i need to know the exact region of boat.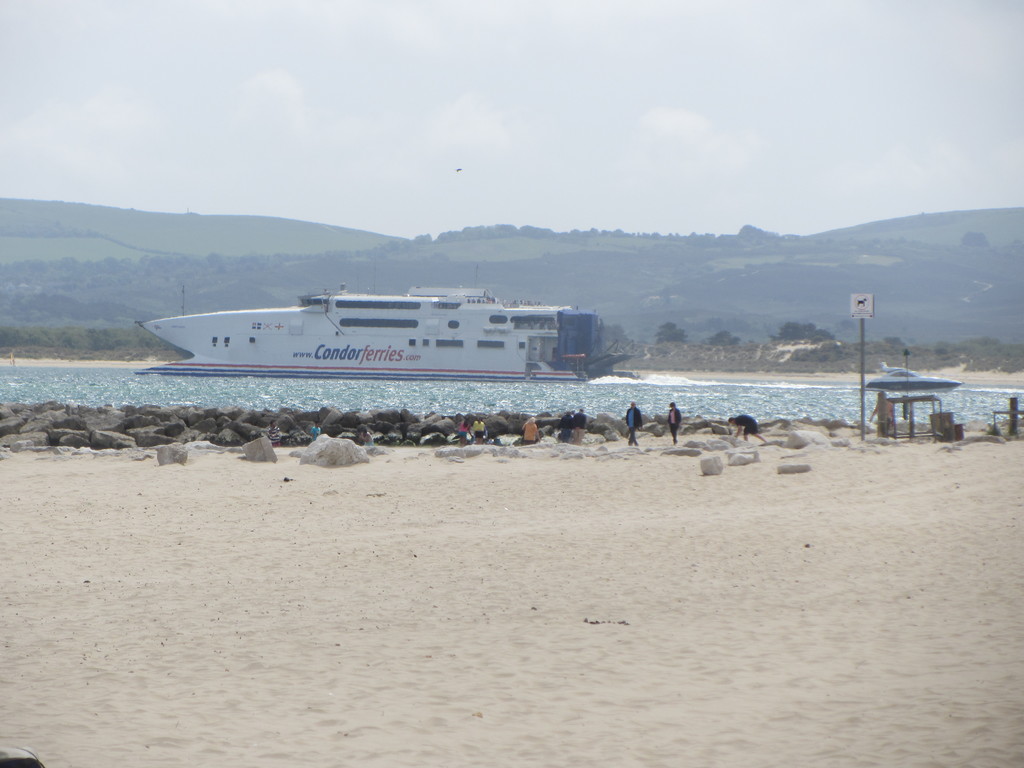
Region: Rect(150, 255, 610, 383).
